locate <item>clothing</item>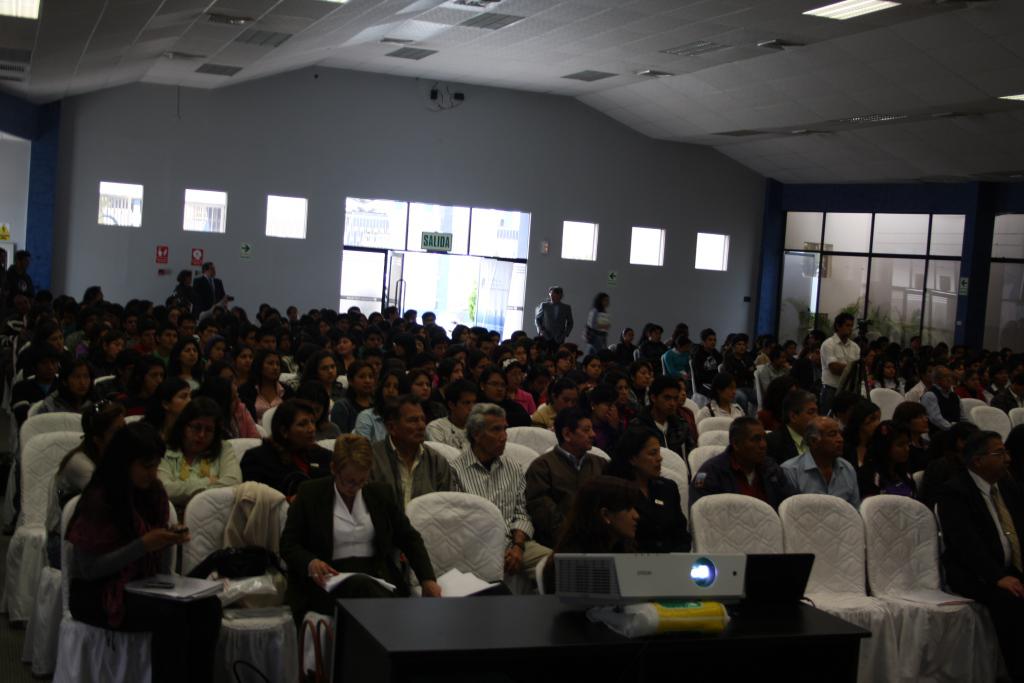
374/440/468/506
